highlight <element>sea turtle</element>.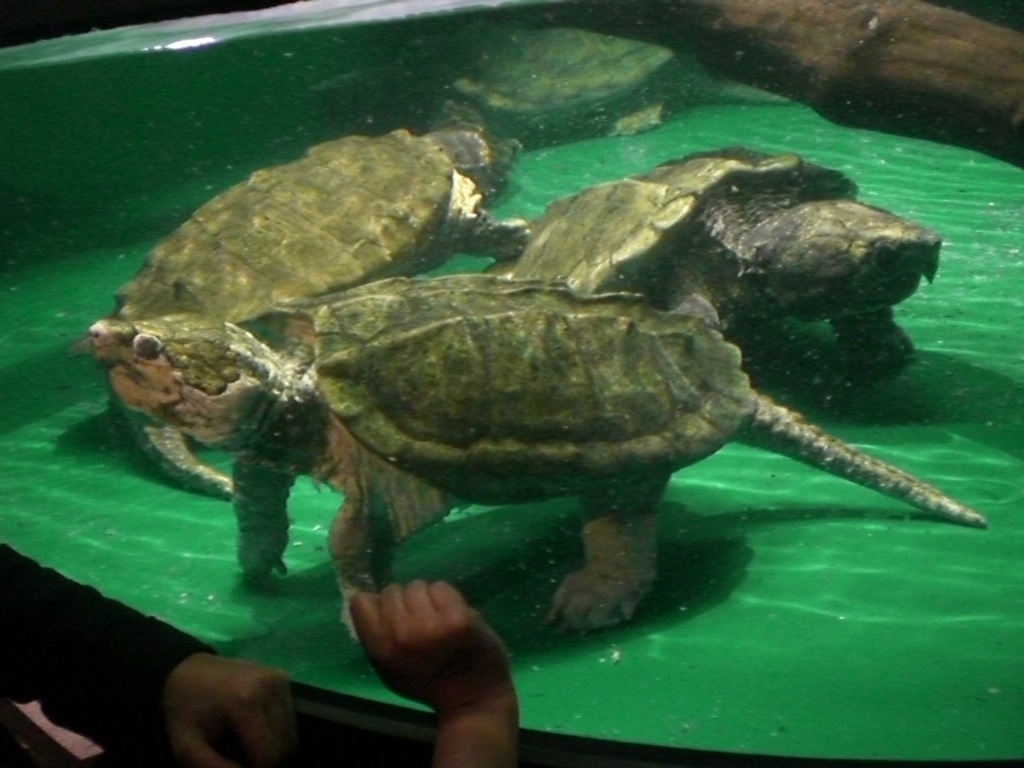
Highlighted region: <region>475, 141, 942, 383</region>.
